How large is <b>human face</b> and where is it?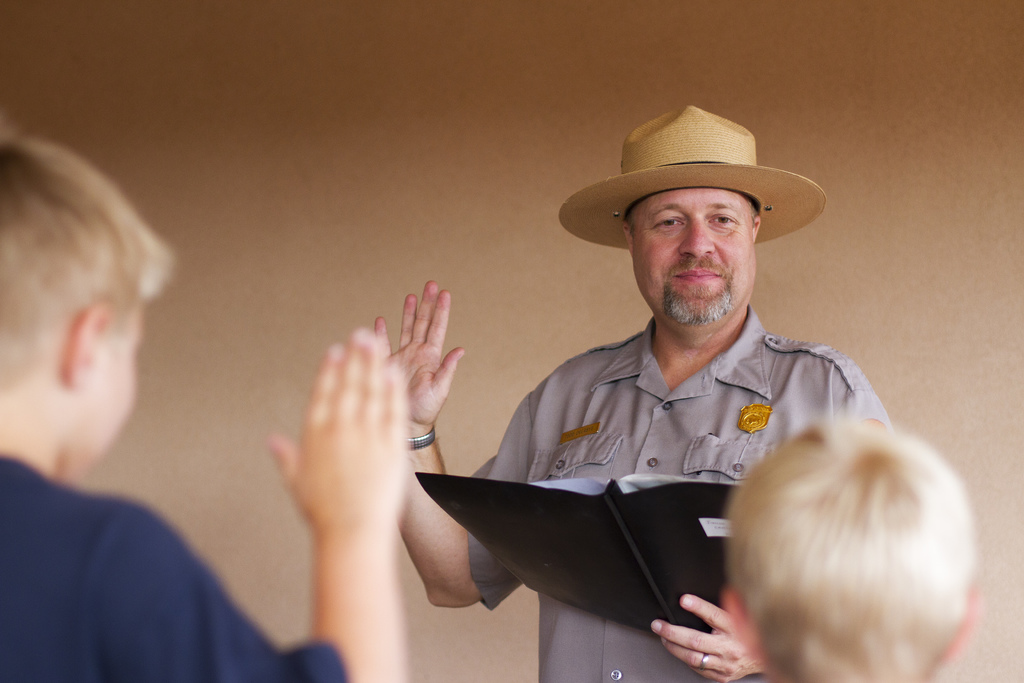
Bounding box: BBox(632, 185, 757, 331).
